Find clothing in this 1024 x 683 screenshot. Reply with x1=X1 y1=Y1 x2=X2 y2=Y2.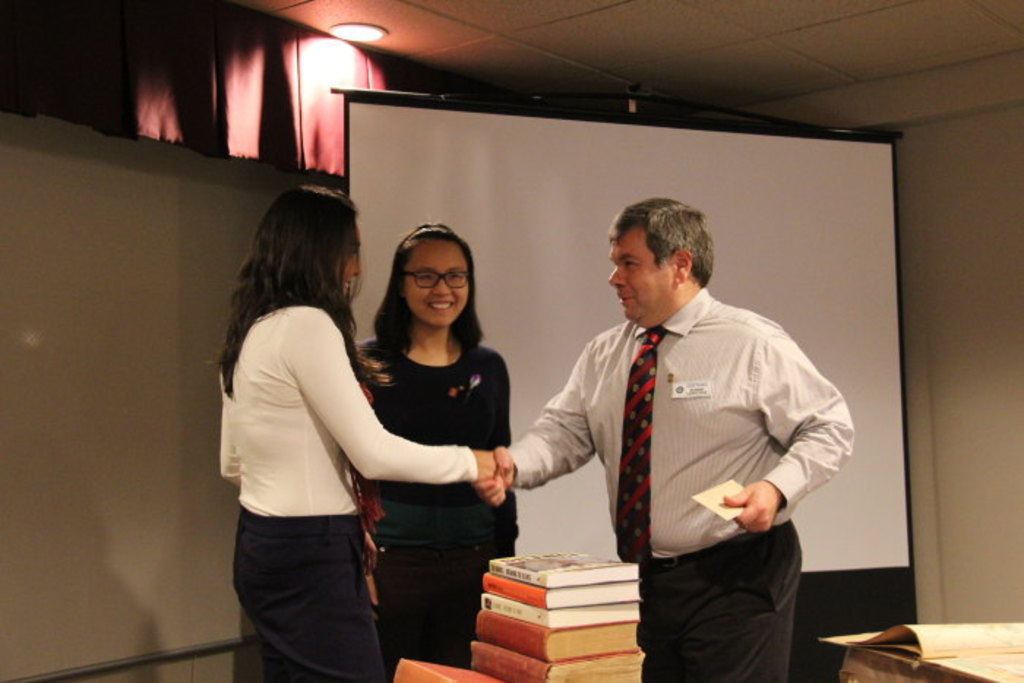
x1=358 y1=339 x2=518 y2=679.
